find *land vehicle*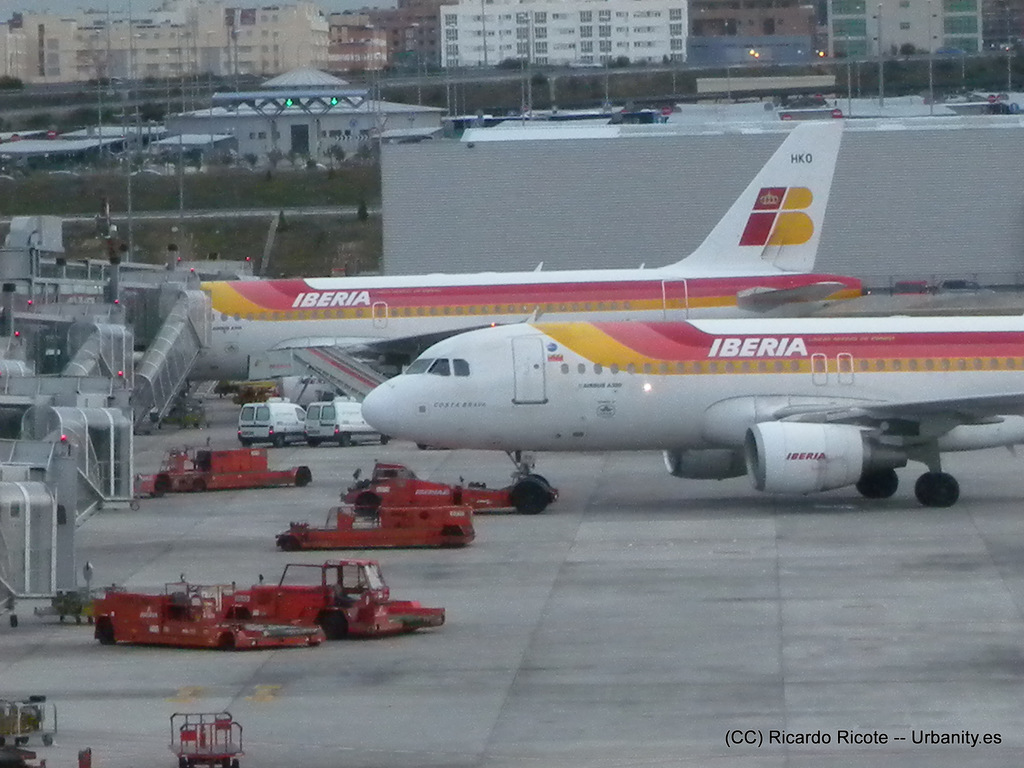
bbox(347, 462, 554, 519)
